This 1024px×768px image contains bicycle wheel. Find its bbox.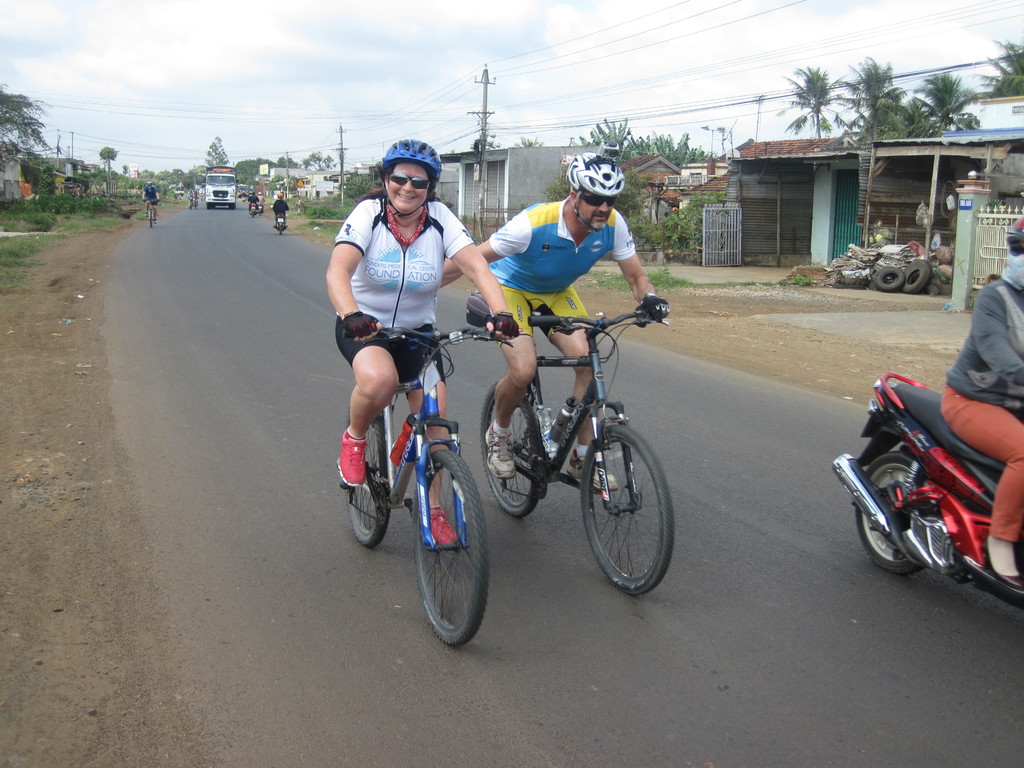
[x1=578, y1=415, x2=680, y2=599].
